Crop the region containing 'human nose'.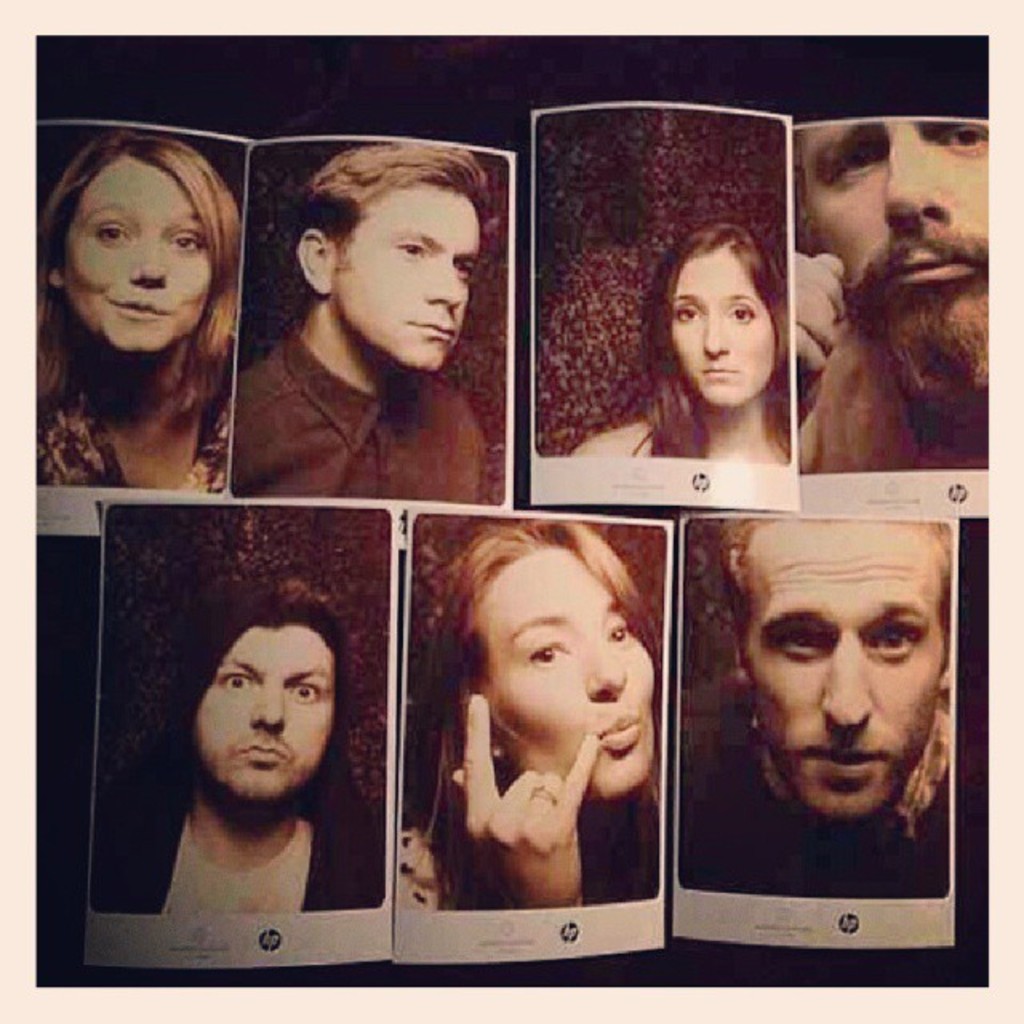
Crop region: region(818, 637, 875, 736).
